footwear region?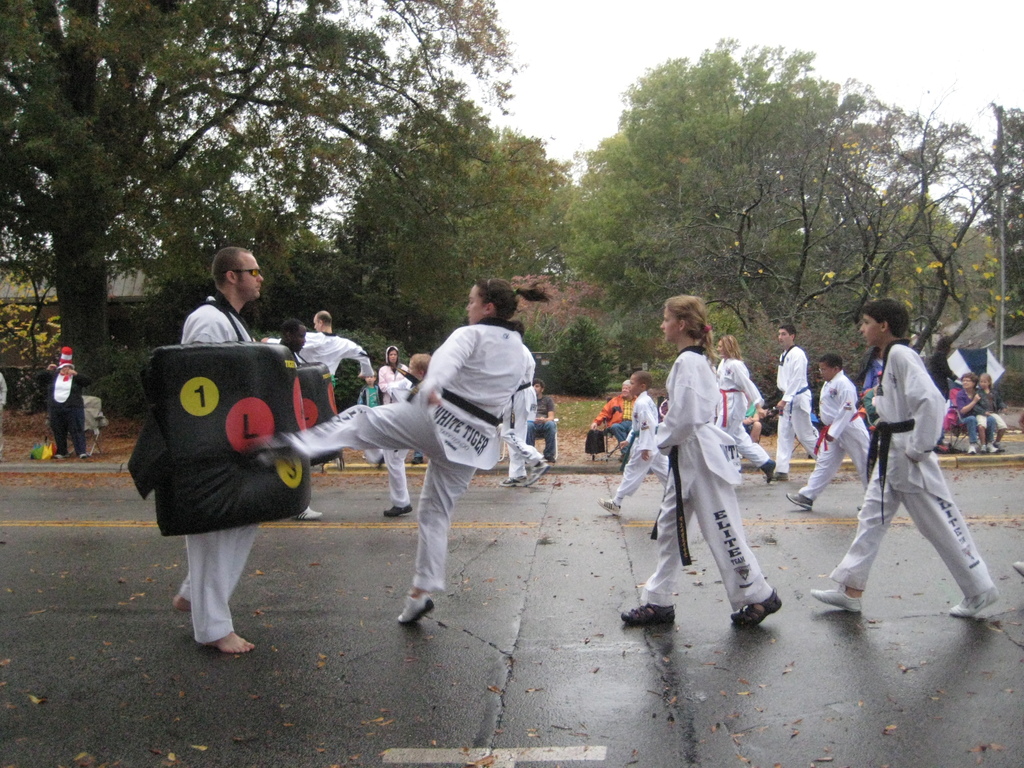
{"left": 773, "top": 468, "right": 790, "bottom": 479}
